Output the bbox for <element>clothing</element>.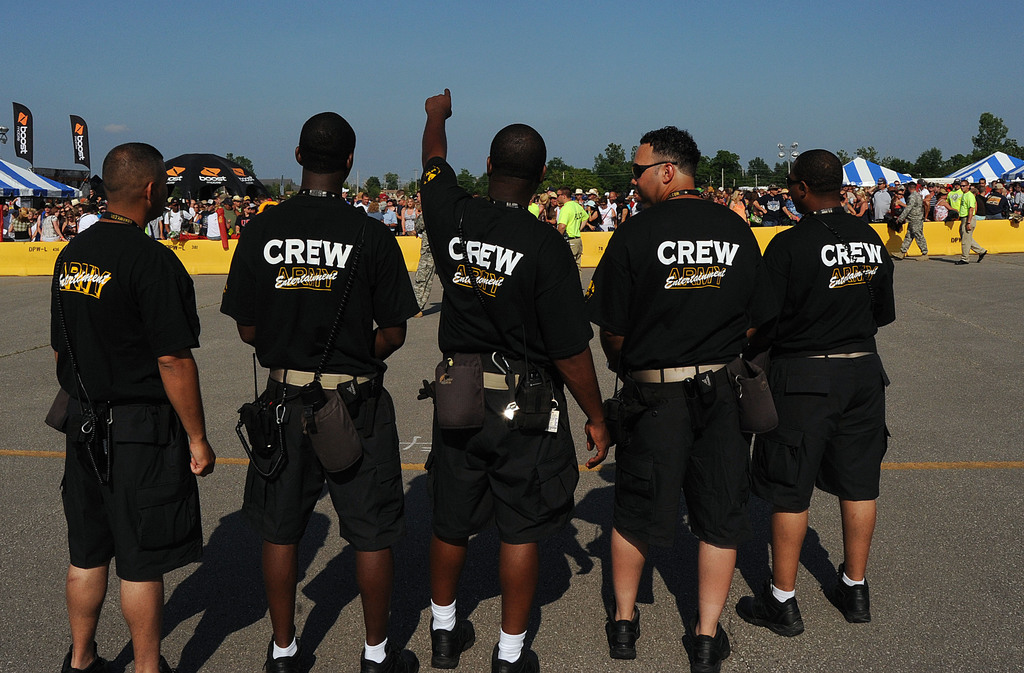
pyautogui.locateOnScreen(752, 174, 913, 549).
